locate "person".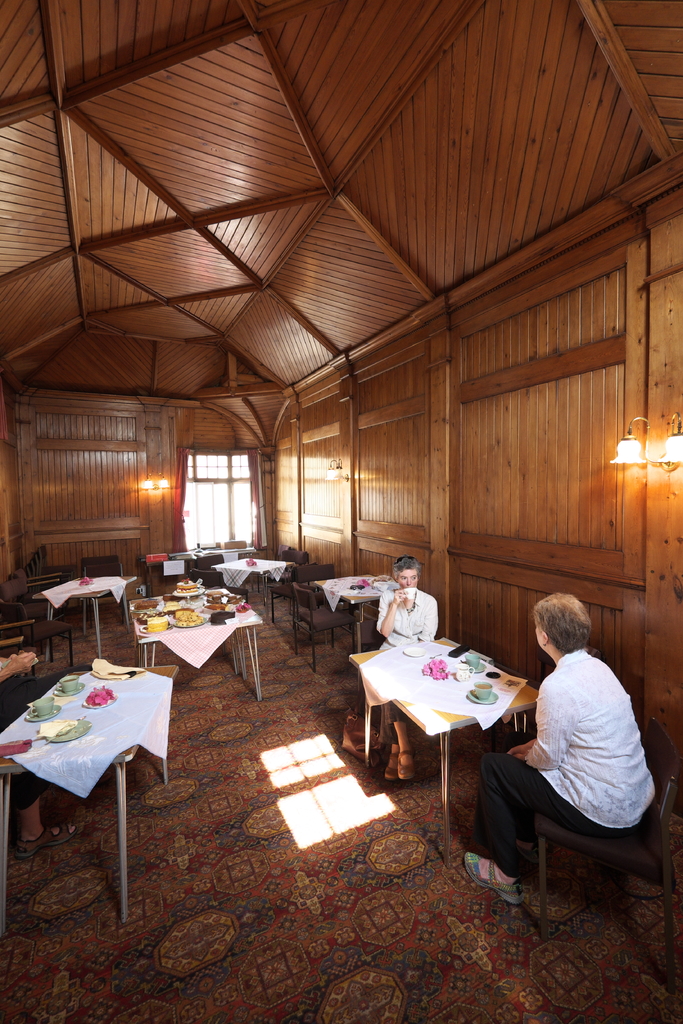
Bounding box: pyautogui.locateOnScreen(455, 591, 665, 911).
